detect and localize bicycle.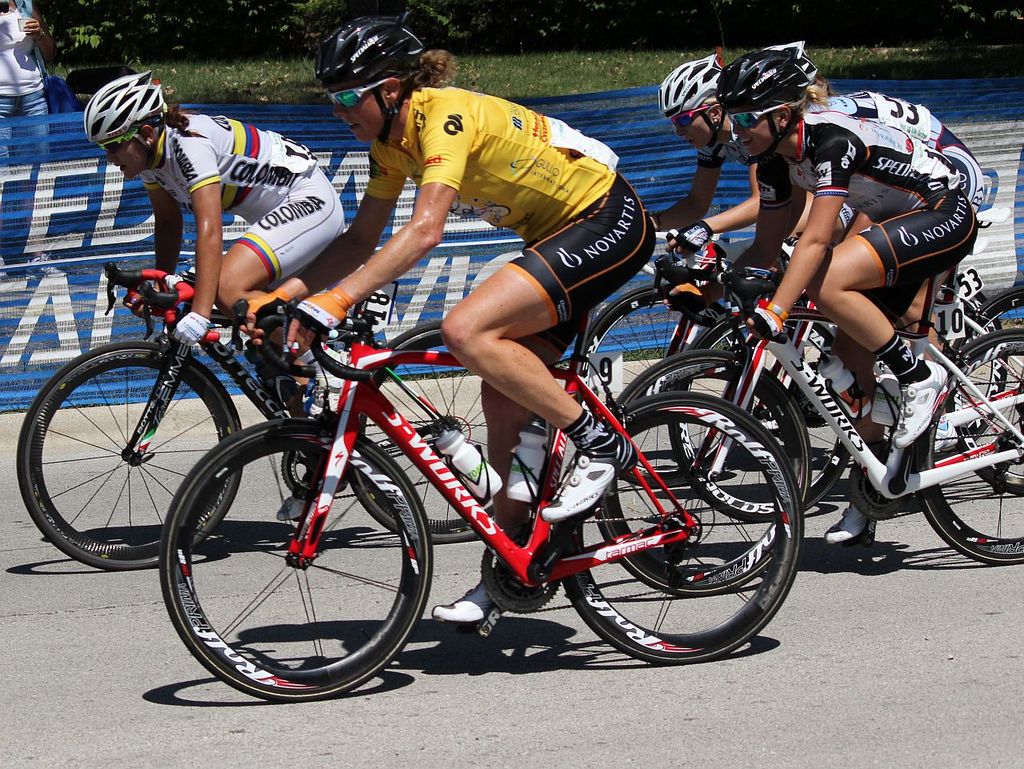
Localized at bbox=[660, 225, 1023, 524].
